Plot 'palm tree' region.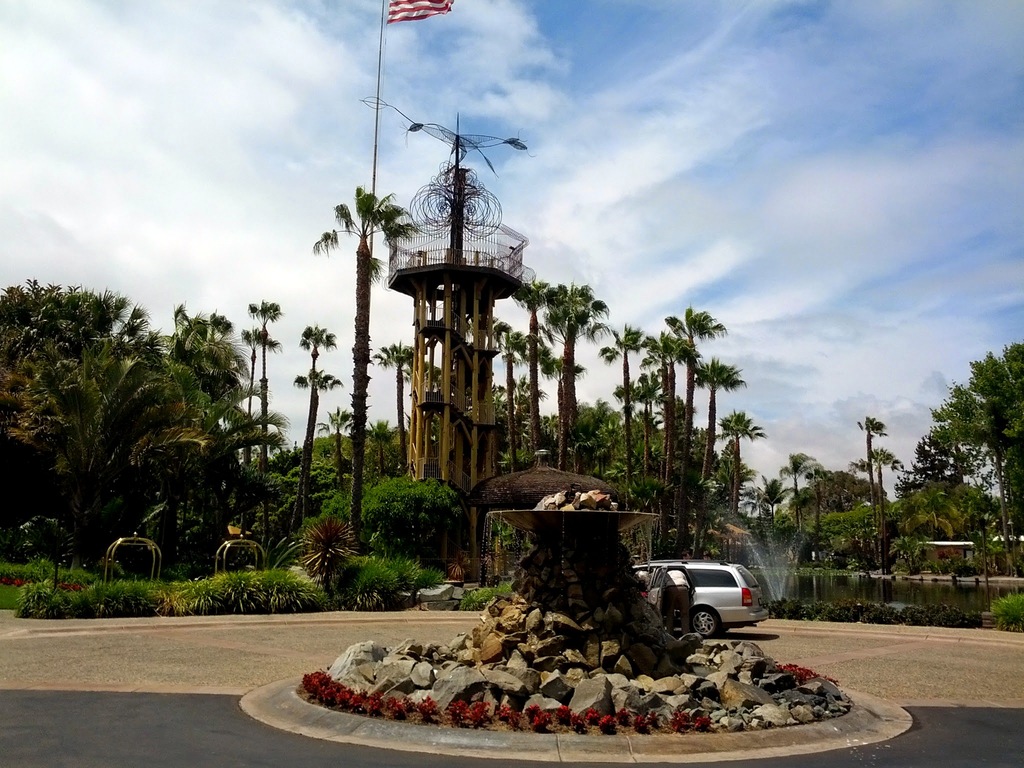
Plotted at (x1=299, y1=372, x2=328, y2=476).
